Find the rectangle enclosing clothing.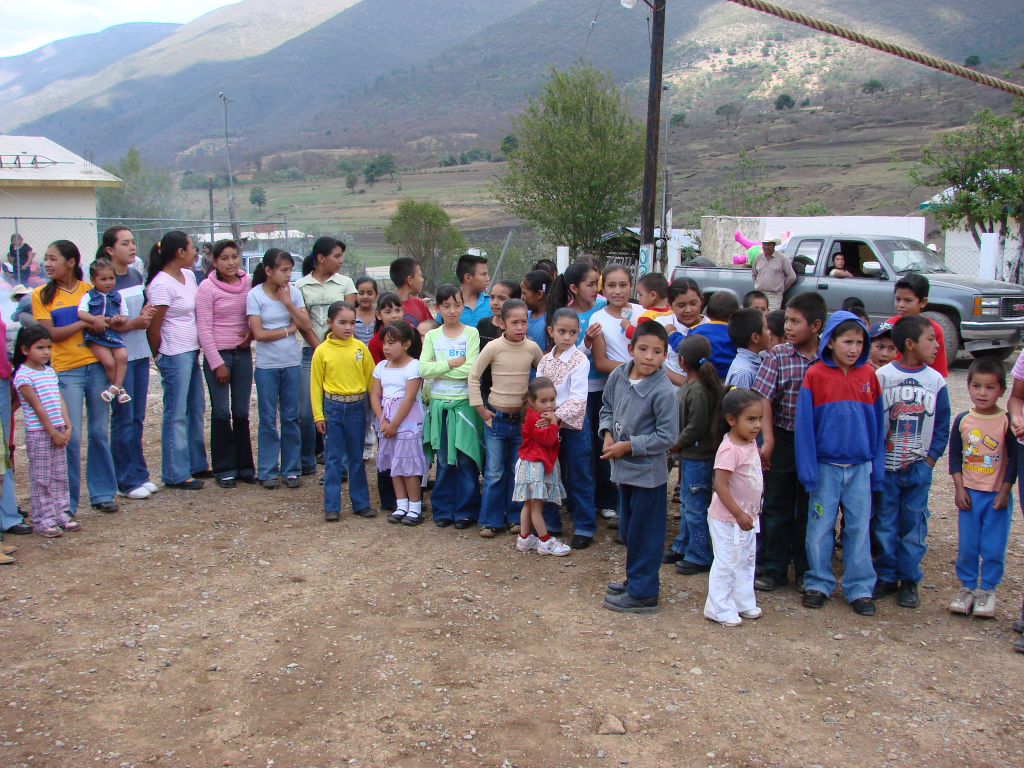
BBox(754, 332, 823, 572).
